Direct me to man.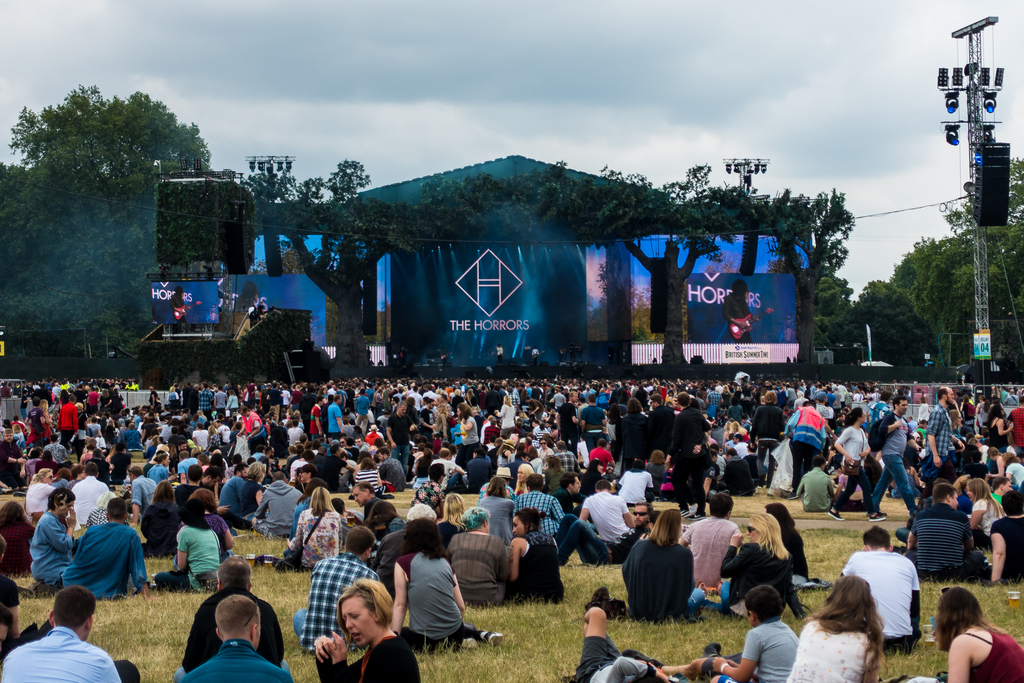
Direction: rect(327, 394, 339, 439).
